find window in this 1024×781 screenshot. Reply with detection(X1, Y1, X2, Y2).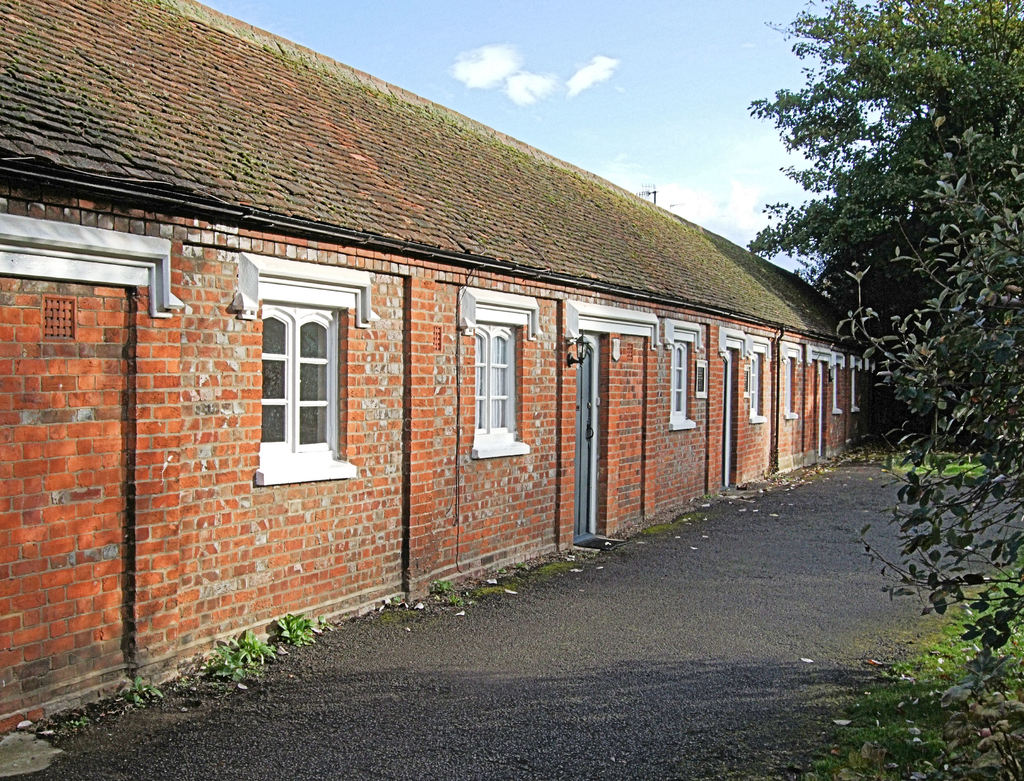
detection(786, 358, 802, 423).
